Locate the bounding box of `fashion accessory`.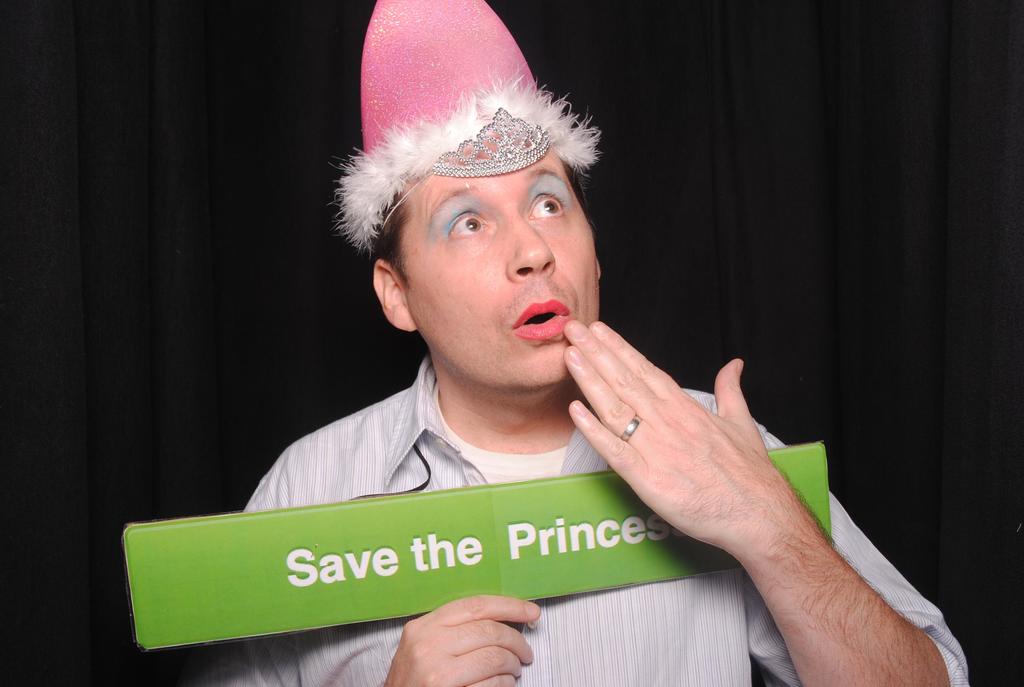
Bounding box: (618,413,641,440).
